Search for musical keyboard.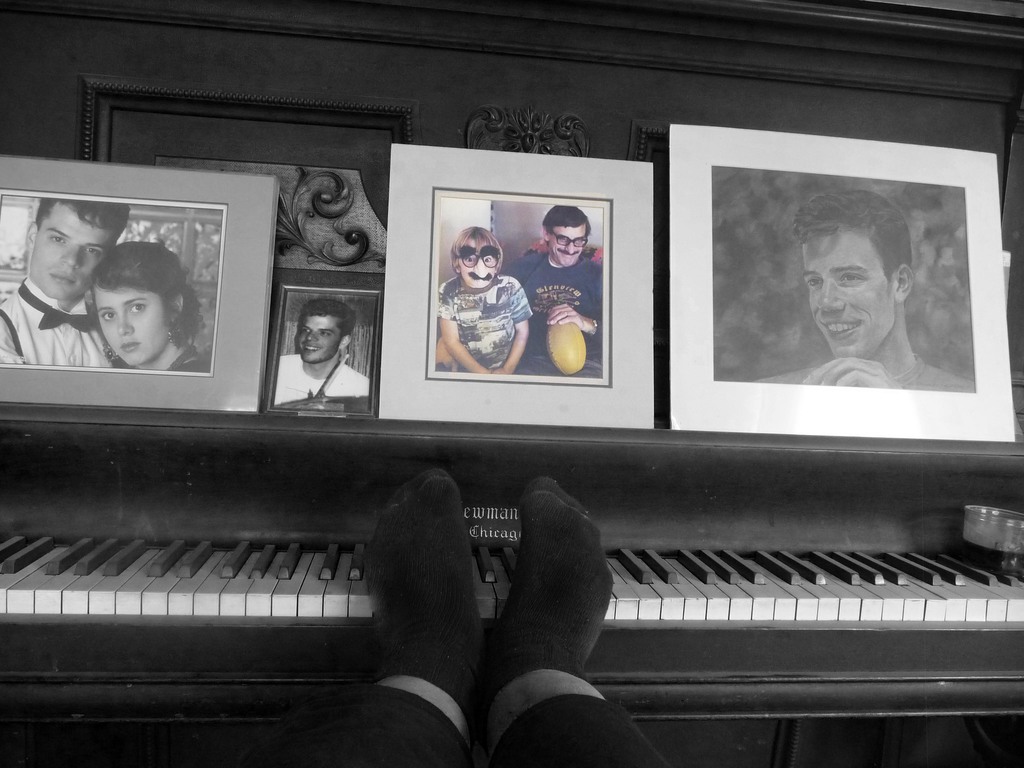
Found at {"left": 0, "top": 513, "right": 1023, "bottom": 700}.
